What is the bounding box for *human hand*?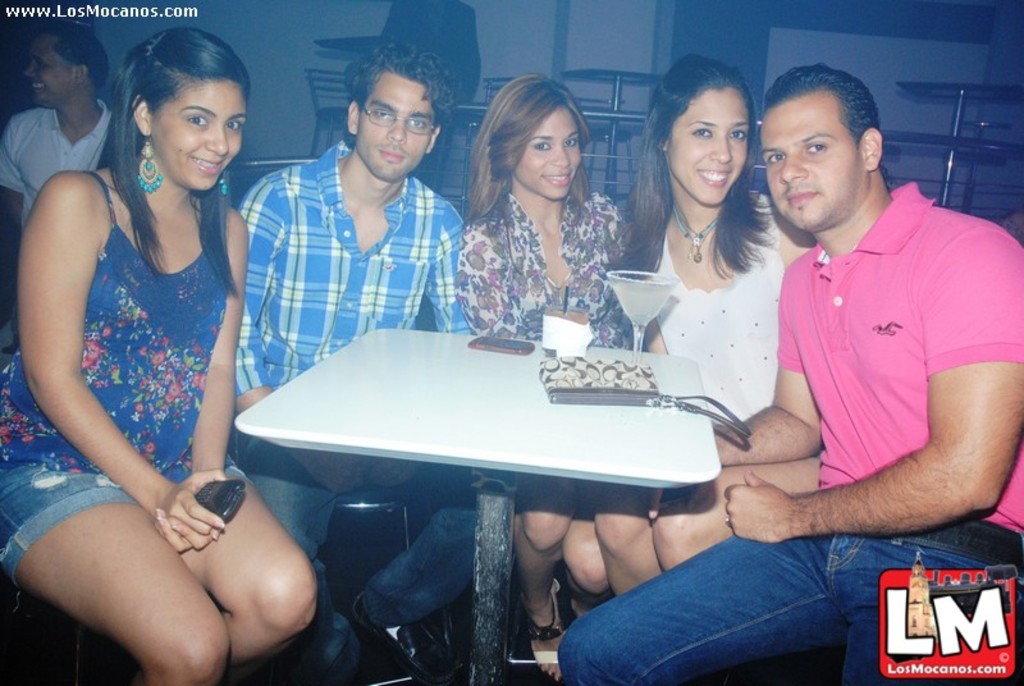
<bbox>723, 467, 800, 544</bbox>.
